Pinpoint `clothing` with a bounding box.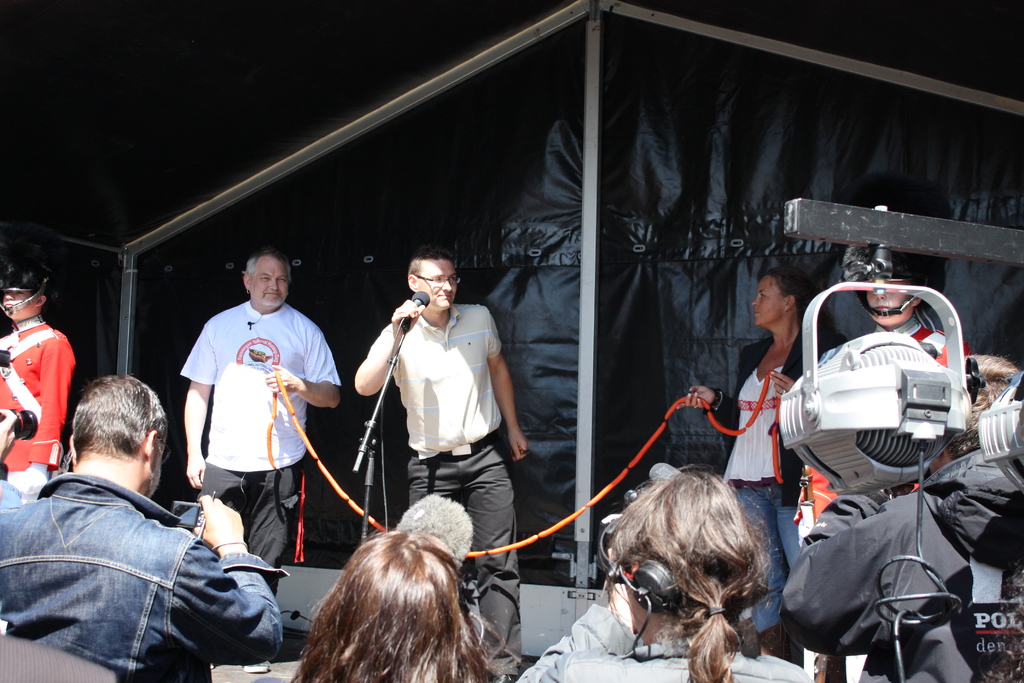
box=[0, 467, 285, 682].
